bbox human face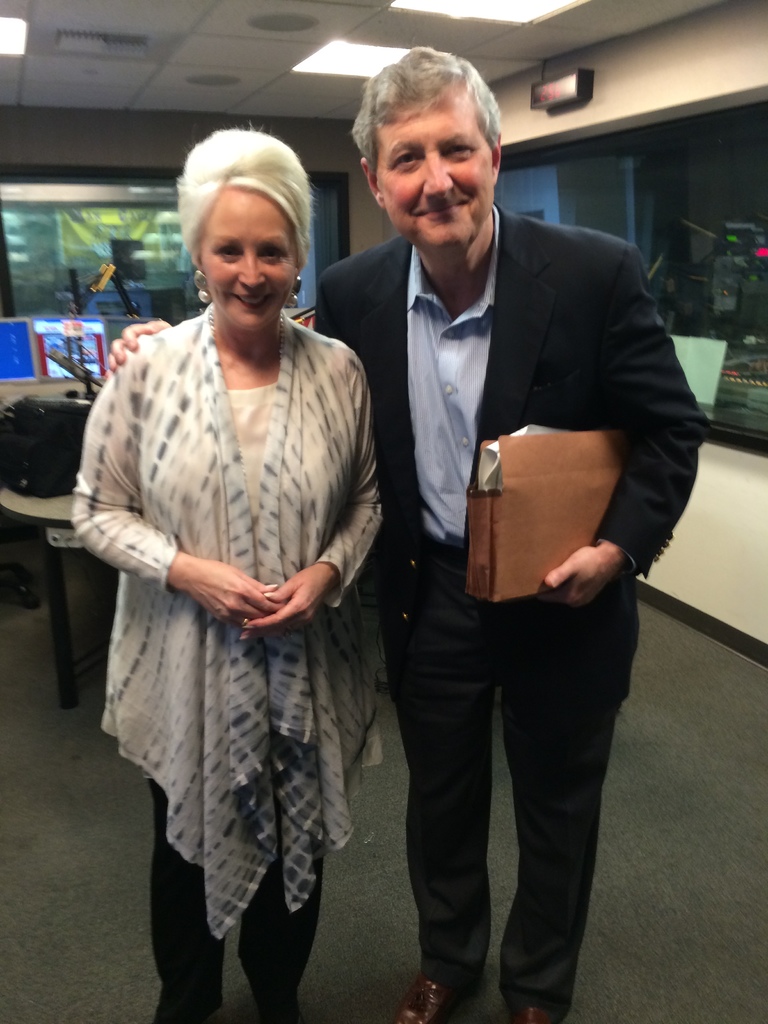
{"left": 201, "top": 194, "right": 294, "bottom": 335}
